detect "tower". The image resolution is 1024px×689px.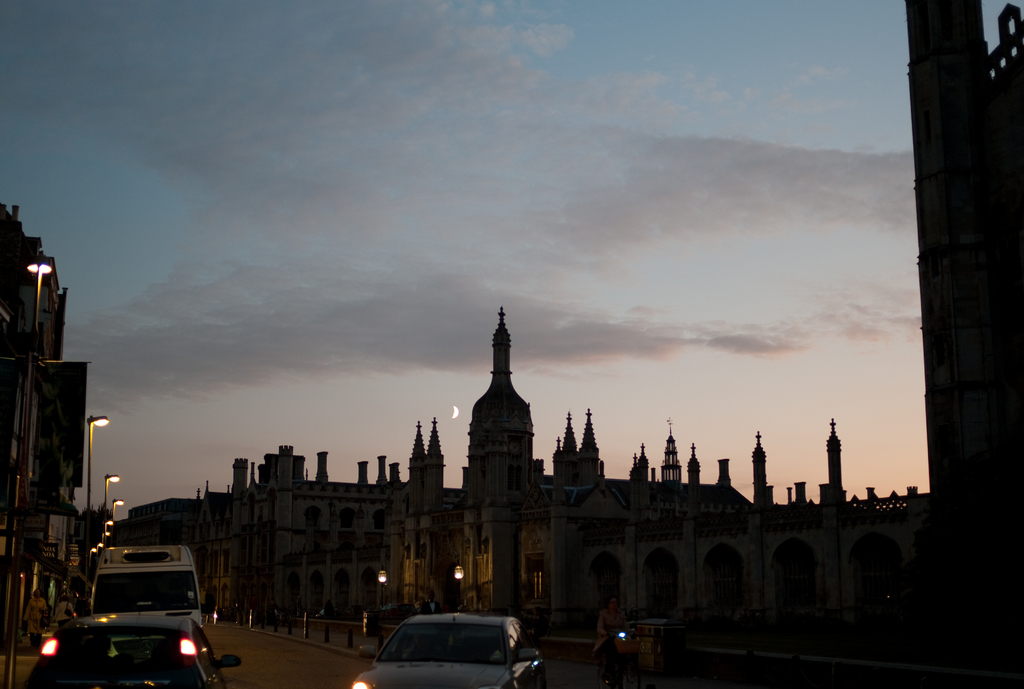
{"x1": 826, "y1": 422, "x2": 850, "y2": 496}.
